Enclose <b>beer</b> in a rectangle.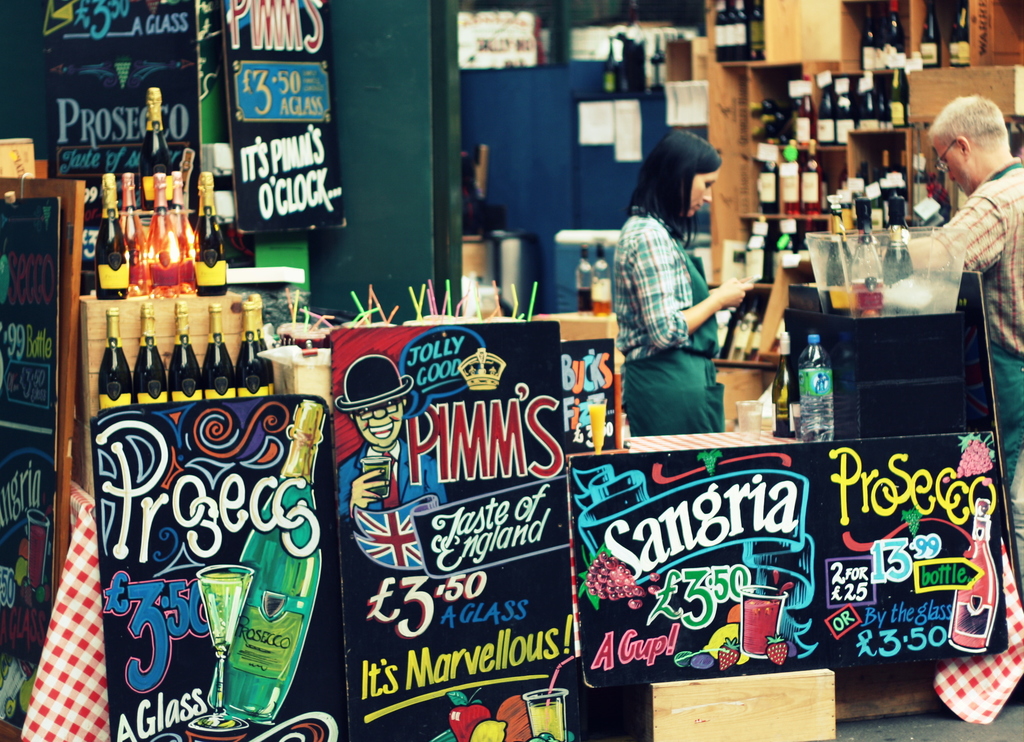
<bbox>164, 302, 205, 394</bbox>.
